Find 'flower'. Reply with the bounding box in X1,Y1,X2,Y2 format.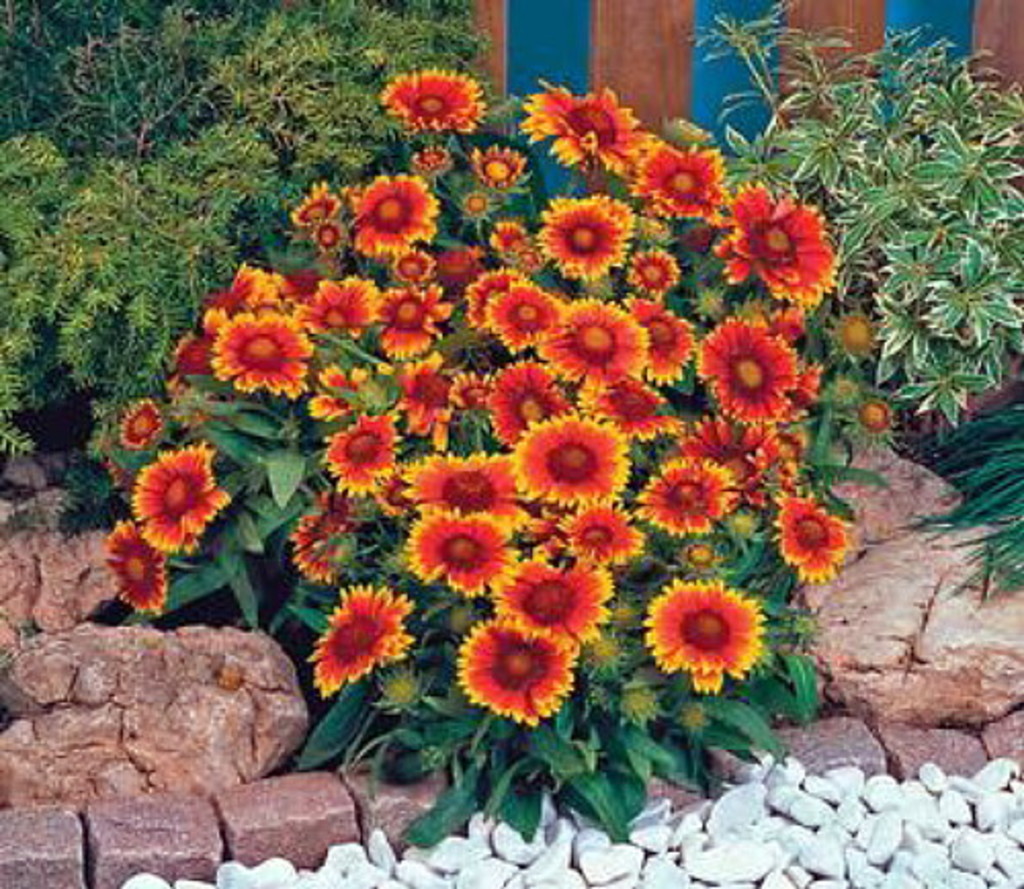
643,580,766,694.
